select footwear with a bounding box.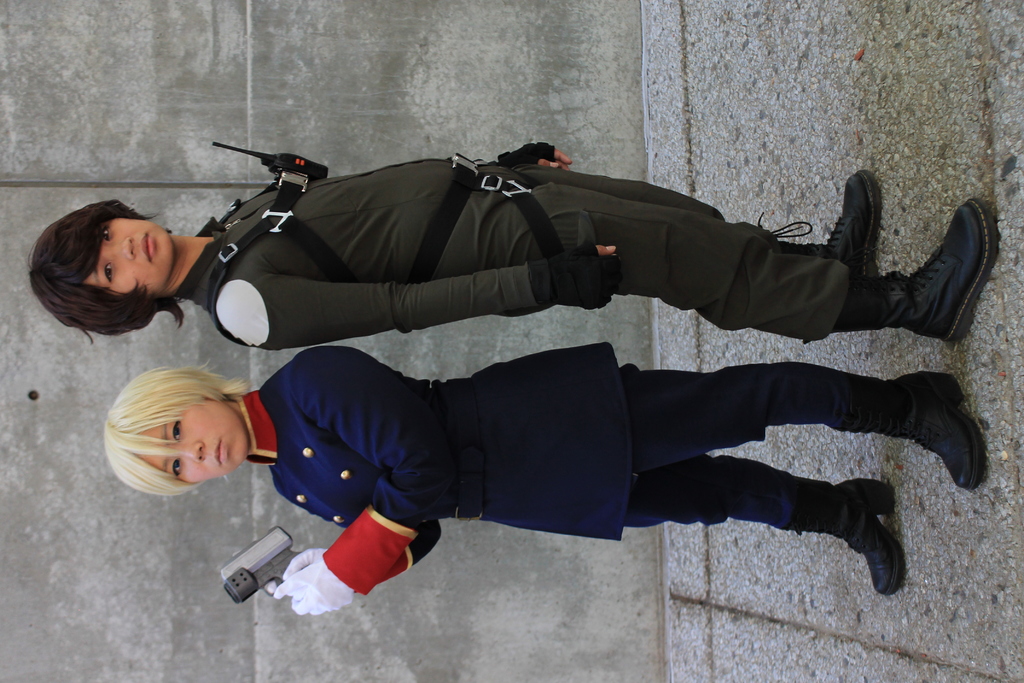
bbox=(871, 381, 998, 509).
